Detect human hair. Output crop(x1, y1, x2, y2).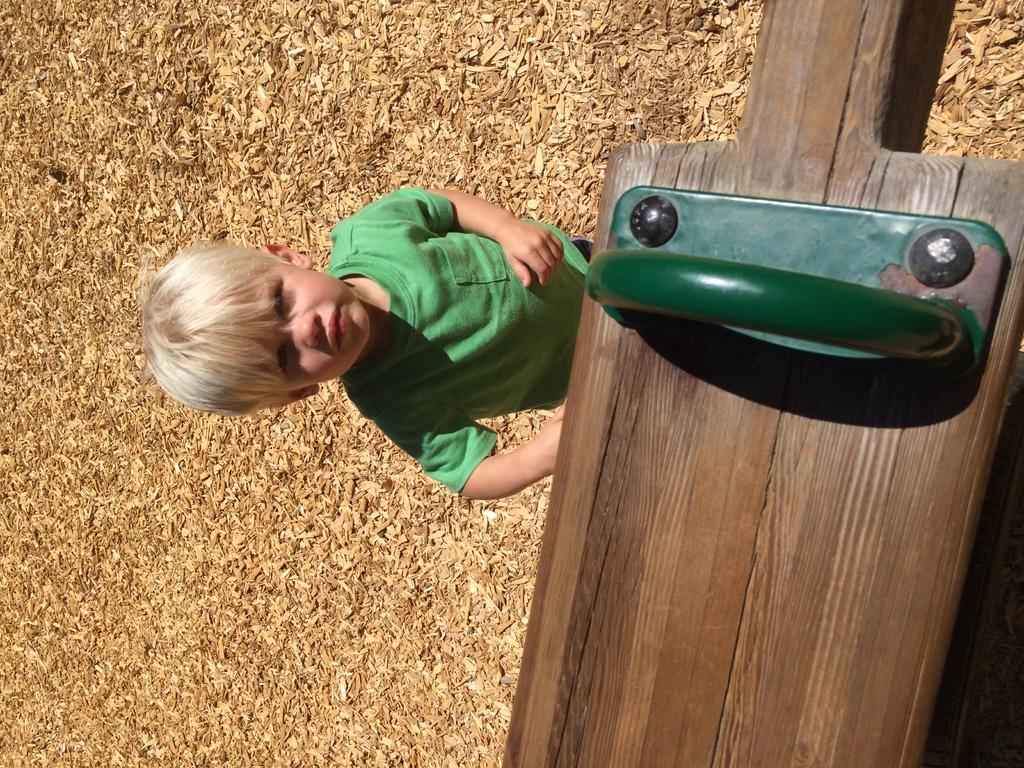
crop(138, 242, 292, 420).
